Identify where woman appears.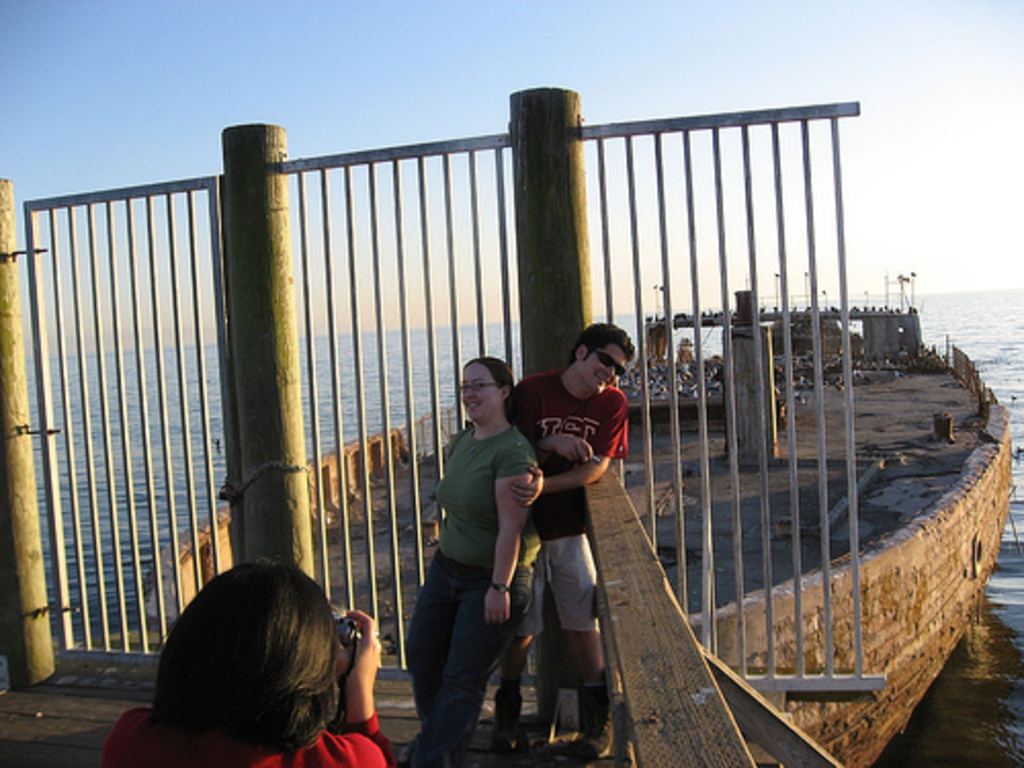
Appears at bbox(104, 557, 381, 766).
